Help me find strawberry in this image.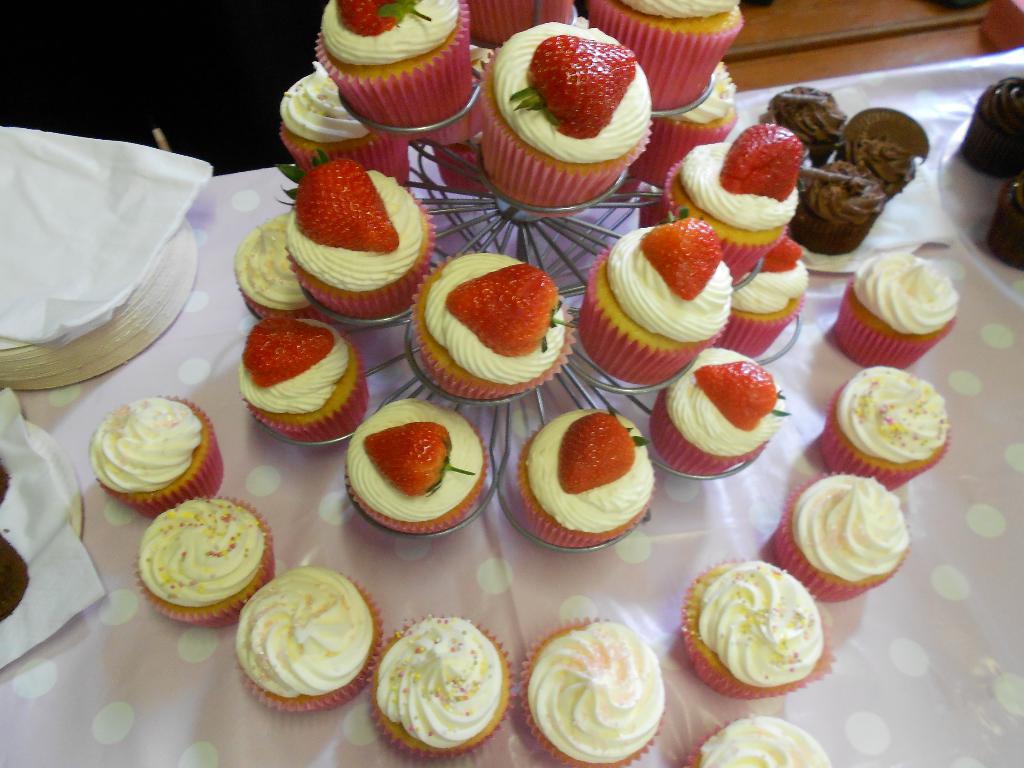
Found it: 356/412/481/497.
